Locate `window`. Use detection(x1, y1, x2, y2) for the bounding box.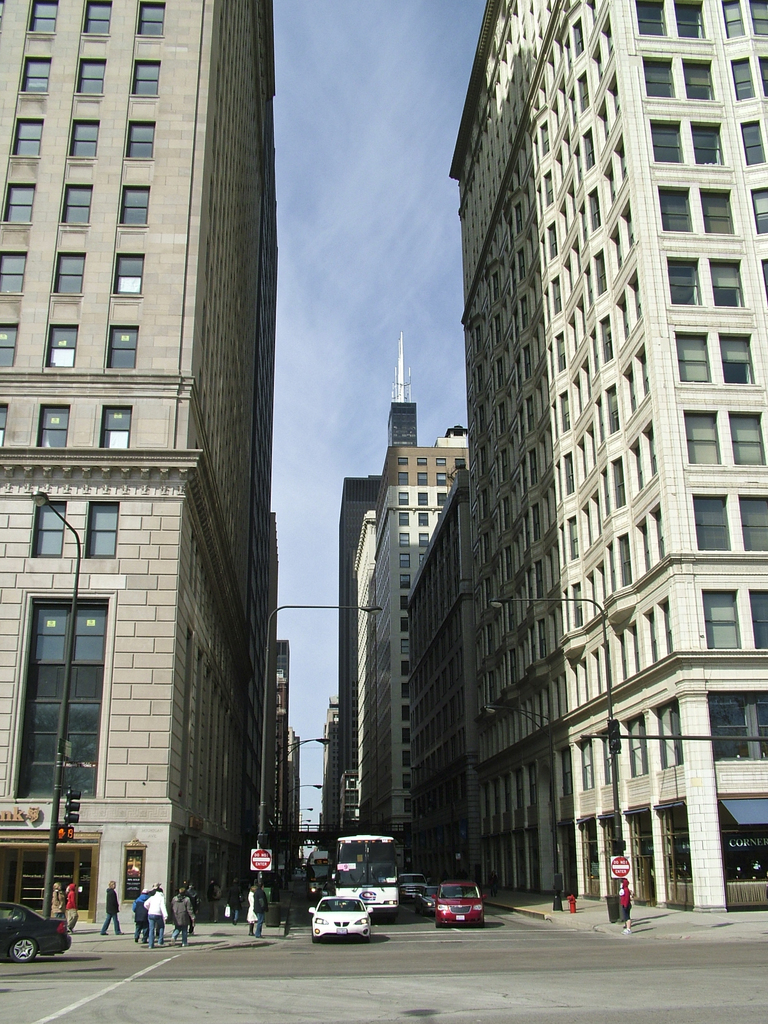
detection(436, 491, 449, 505).
